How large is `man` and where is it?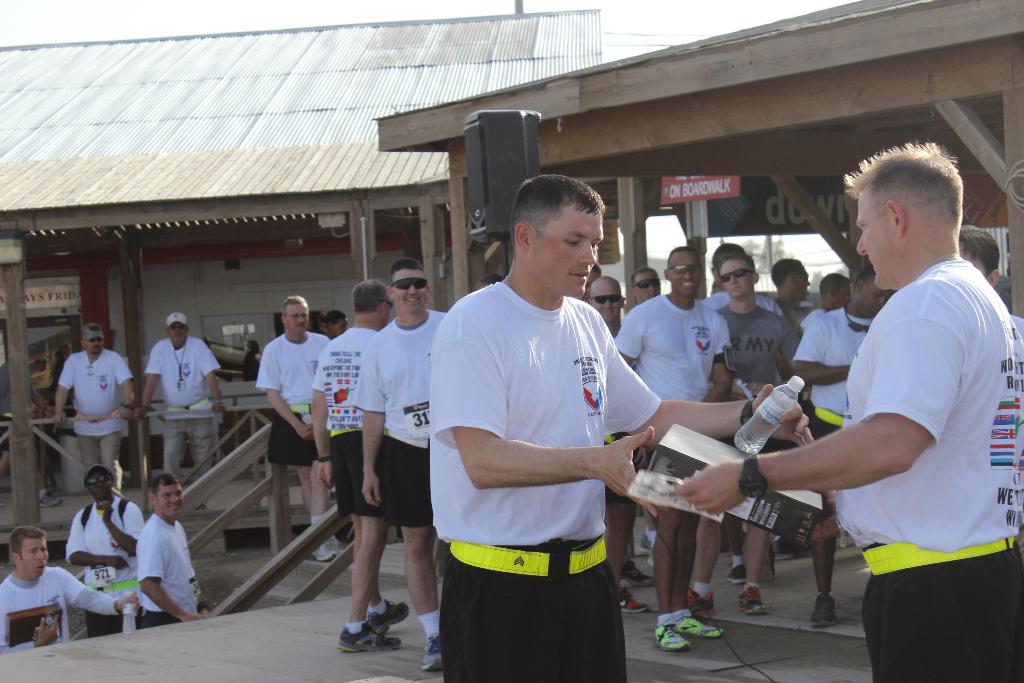
Bounding box: <box>785,259,895,629</box>.
